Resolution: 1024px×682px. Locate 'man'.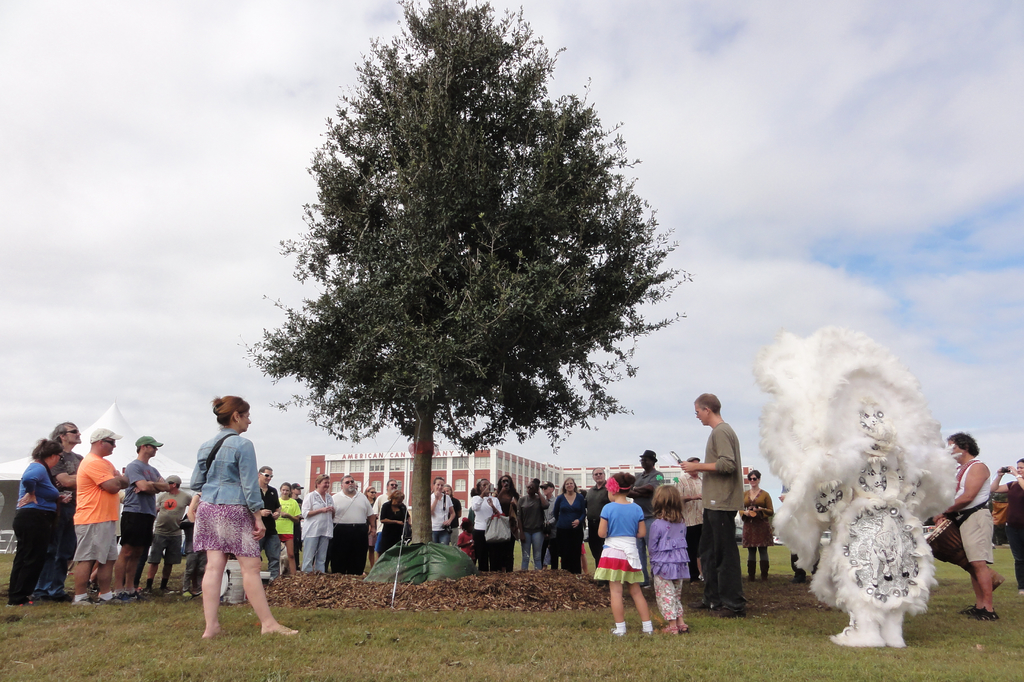
l=445, t=480, r=466, b=516.
